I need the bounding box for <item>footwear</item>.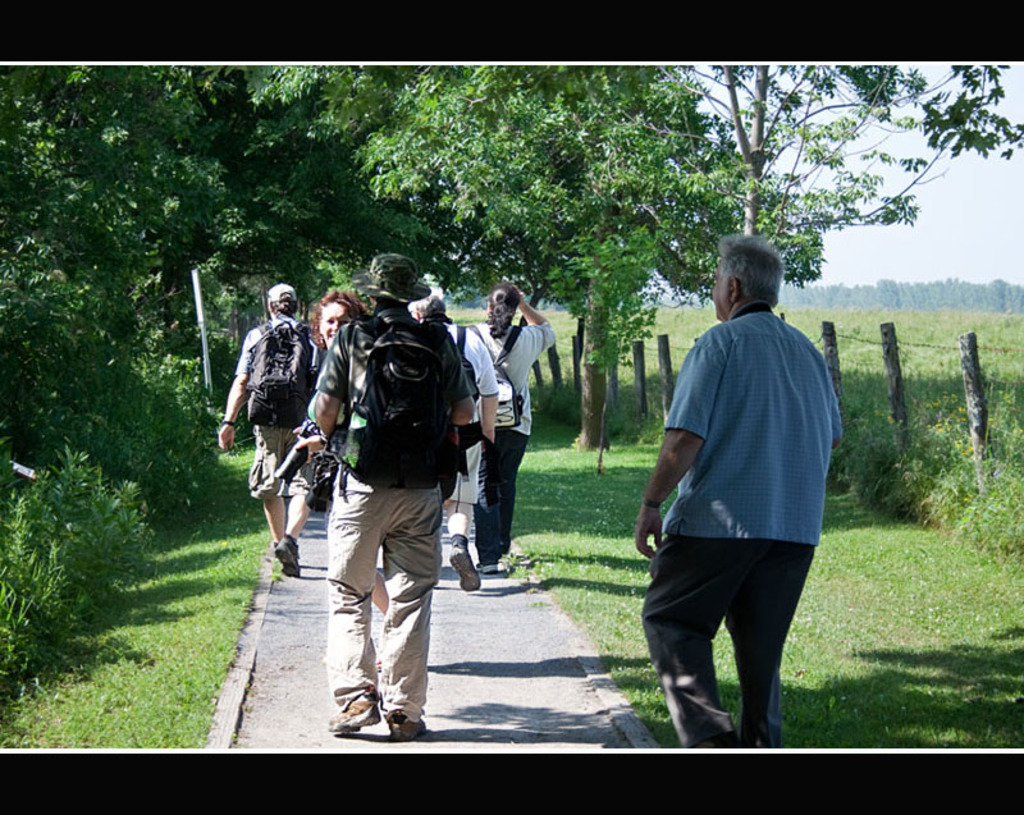
Here it is: {"left": 500, "top": 554, "right": 513, "bottom": 573}.
